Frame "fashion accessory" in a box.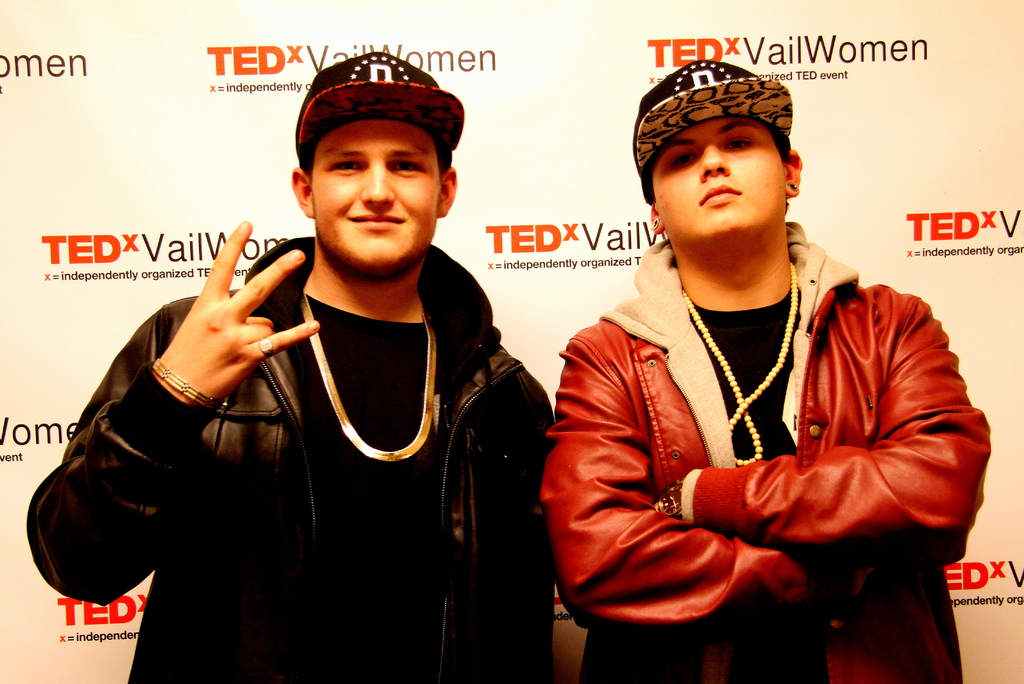
select_region(656, 485, 692, 528).
